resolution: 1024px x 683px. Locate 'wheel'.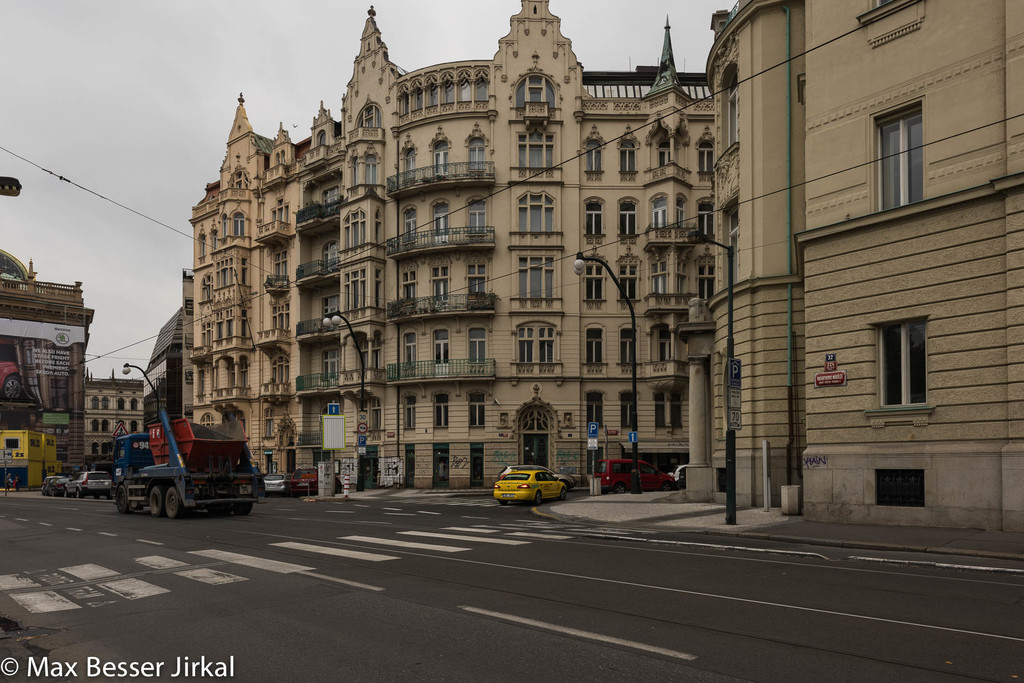
[x1=93, y1=491, x2=100, y2=497].
